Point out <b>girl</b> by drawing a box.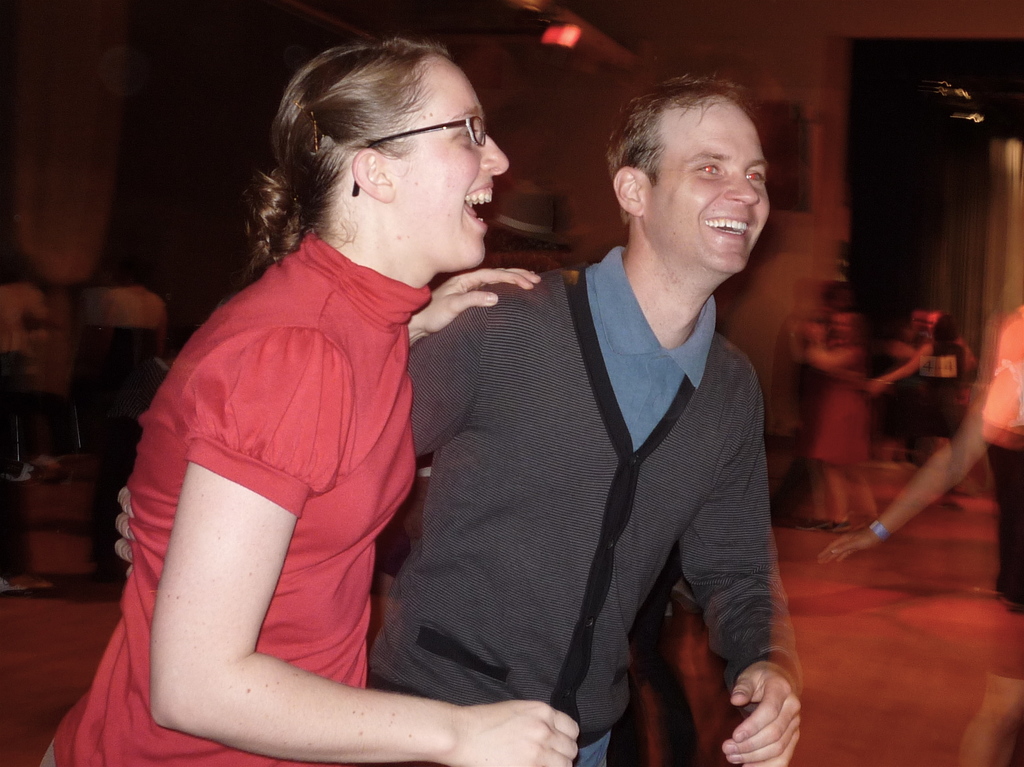
box=[40, 35, 582, 766].
